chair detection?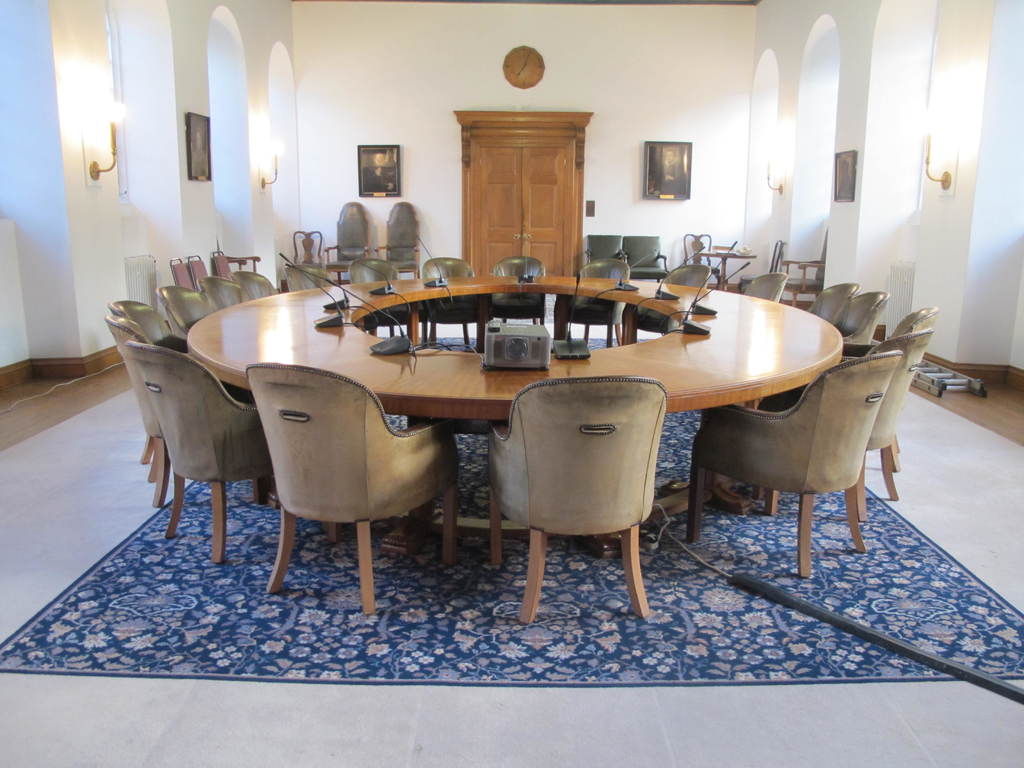
x1=778 y1=226 x2=826 y2=314
